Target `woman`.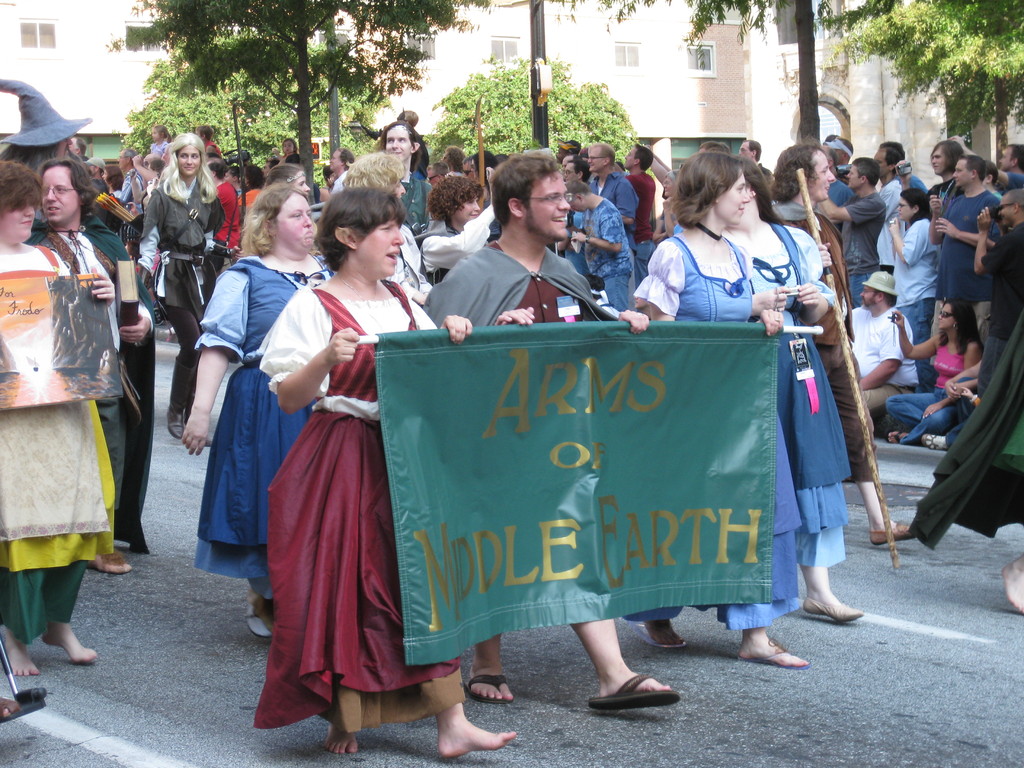
Target region: (722,153,863,625).
